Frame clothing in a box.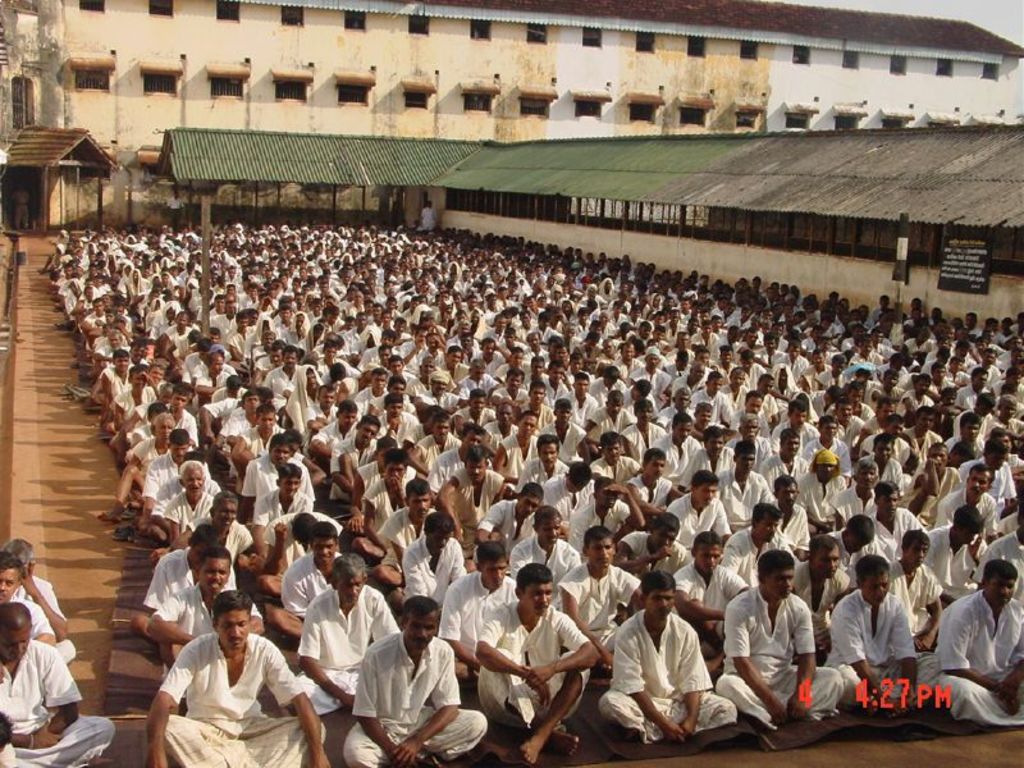
crop(801, 435, 852, 479).
